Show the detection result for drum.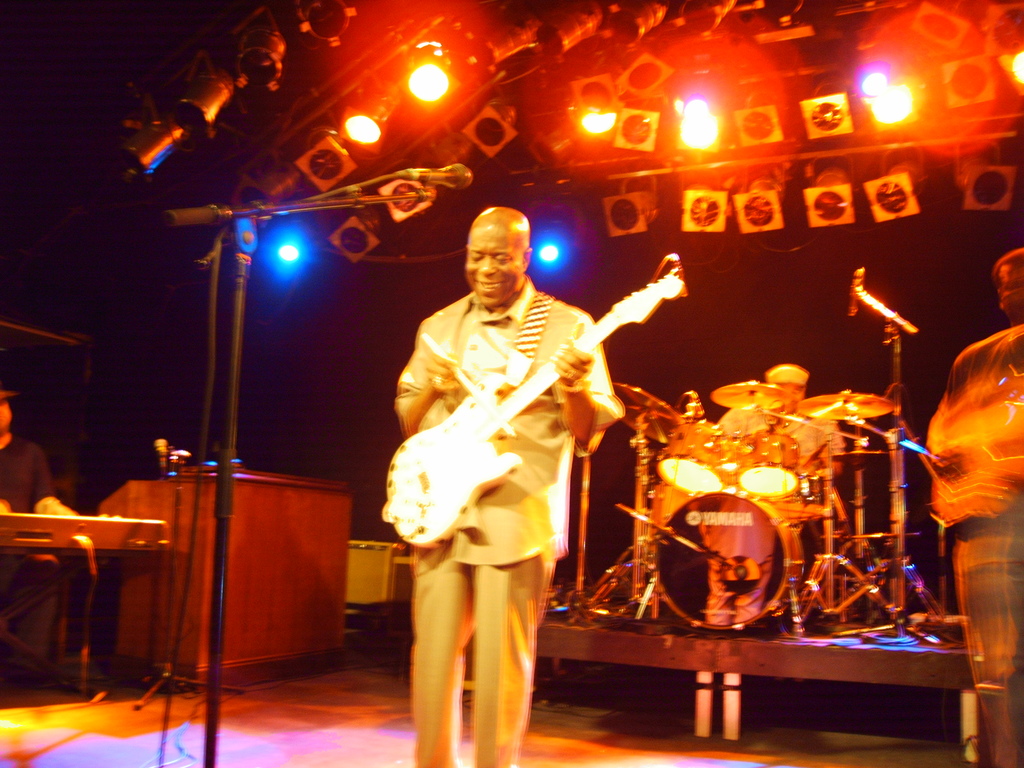
662, 490, 784, 638.
